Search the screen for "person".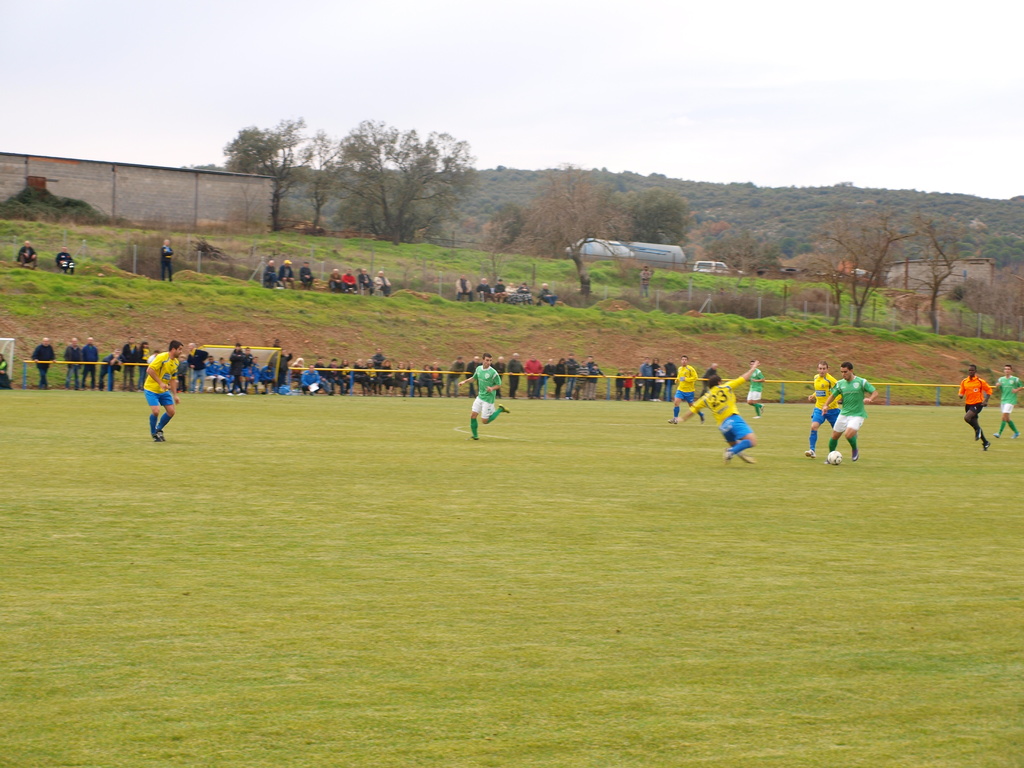
Found at bbox=[203, 353, 223, 390].
